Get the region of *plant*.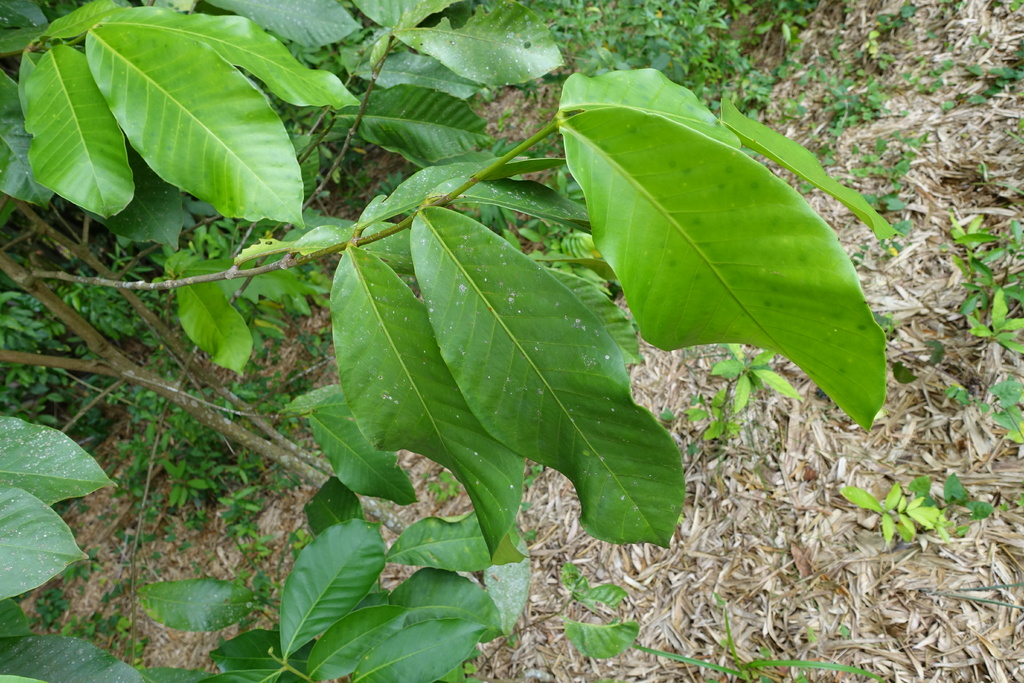
x1=886 y1=147 x2=918 y2=183.
